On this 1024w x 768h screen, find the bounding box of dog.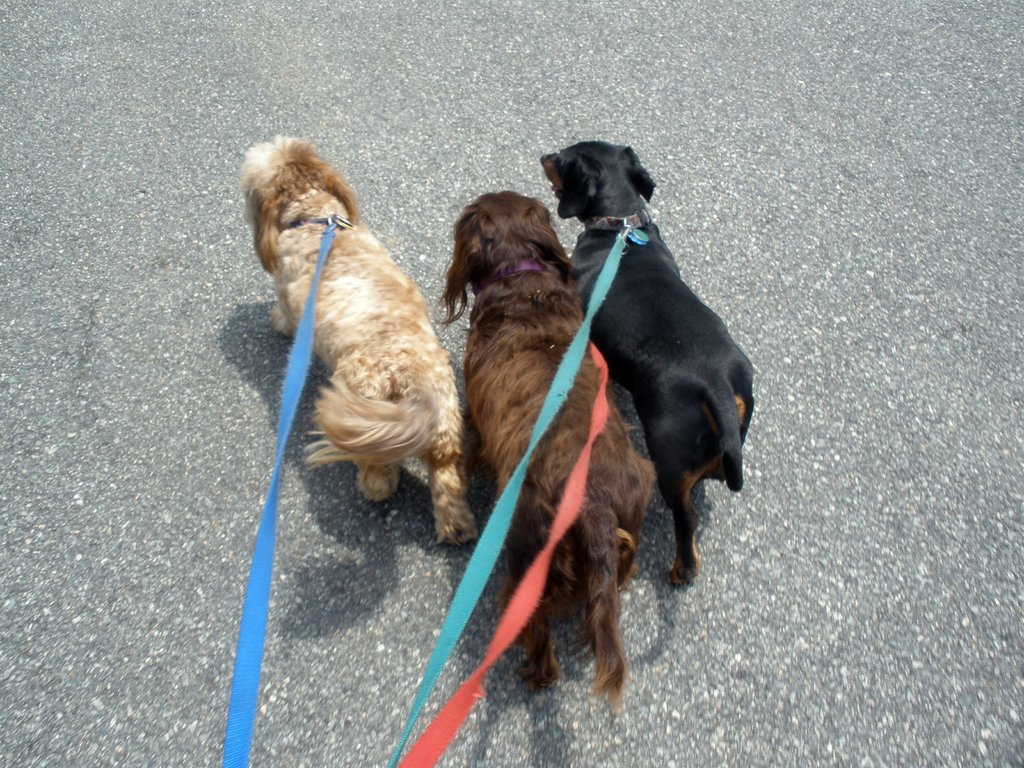
Bounding box: {"x1": 538, "y1": 140, "x2": 752, "y2": 582}.
